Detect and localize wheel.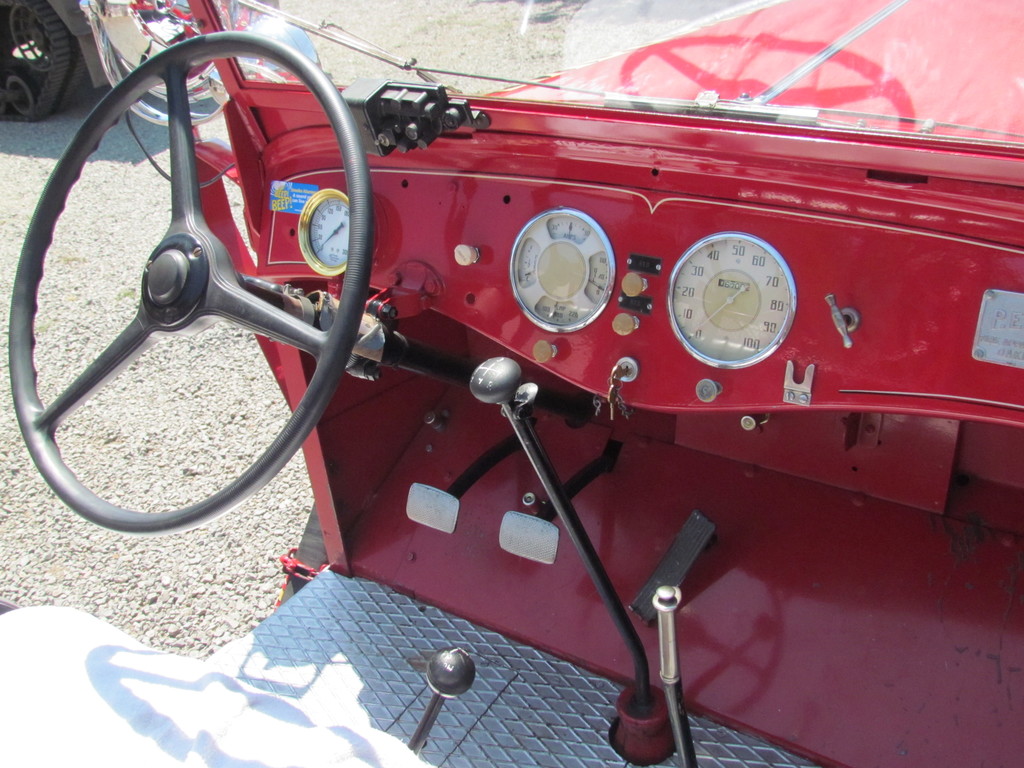
Localized at BBox(46, 79, 357, 506).
